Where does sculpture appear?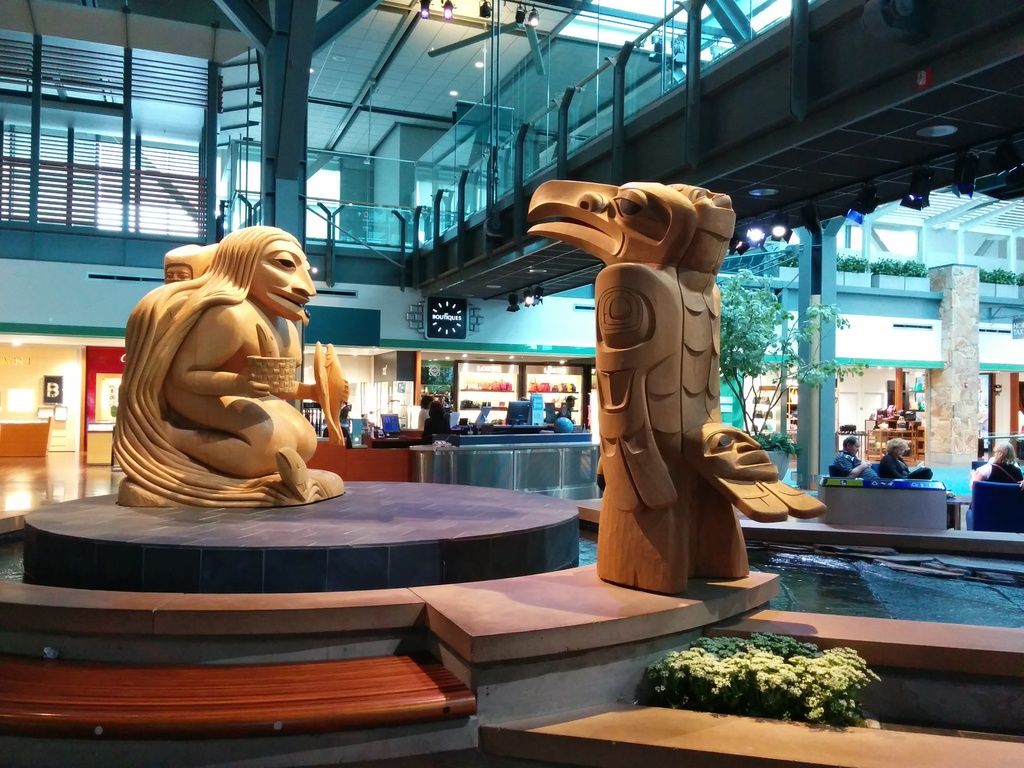
Appears at bbox=(106, 225, 350, 509).
